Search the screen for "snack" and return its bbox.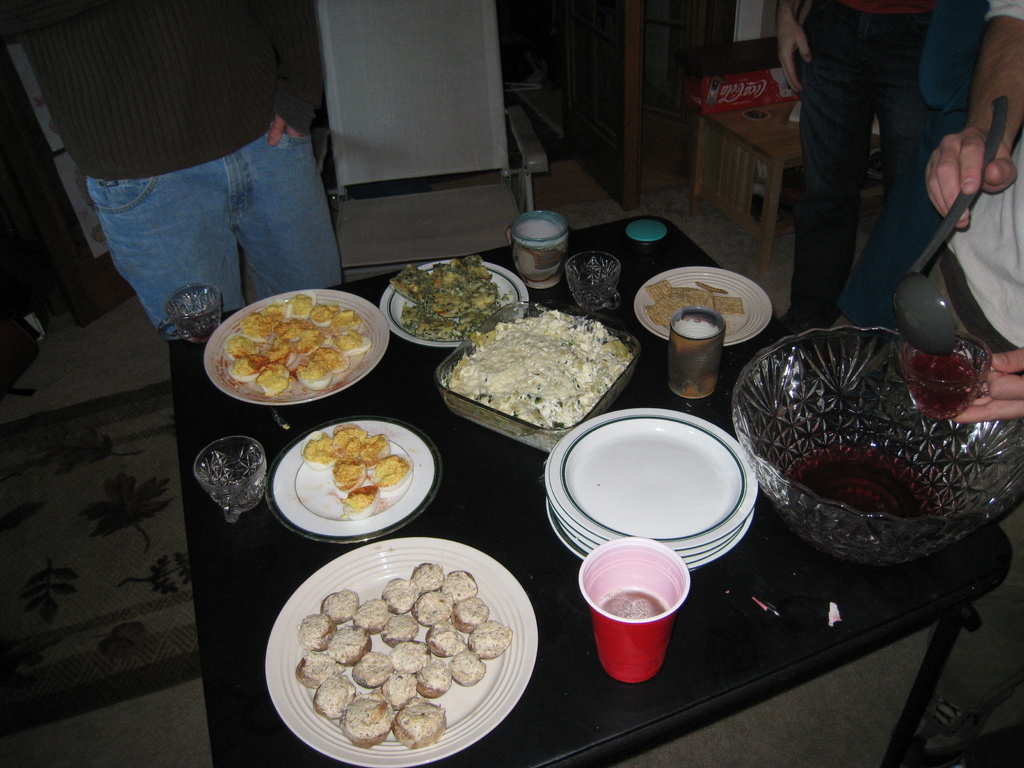
Found: [382, 612, 419, 648].
